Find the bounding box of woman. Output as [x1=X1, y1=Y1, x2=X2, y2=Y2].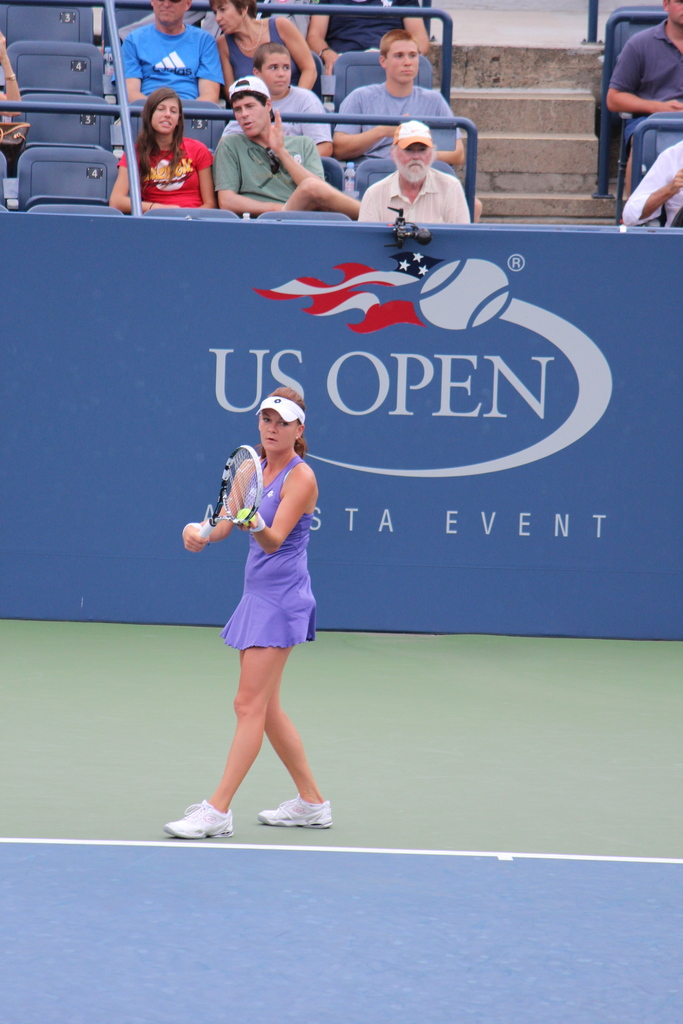
[x1=186, y1=378, x2=333, y2=828].
